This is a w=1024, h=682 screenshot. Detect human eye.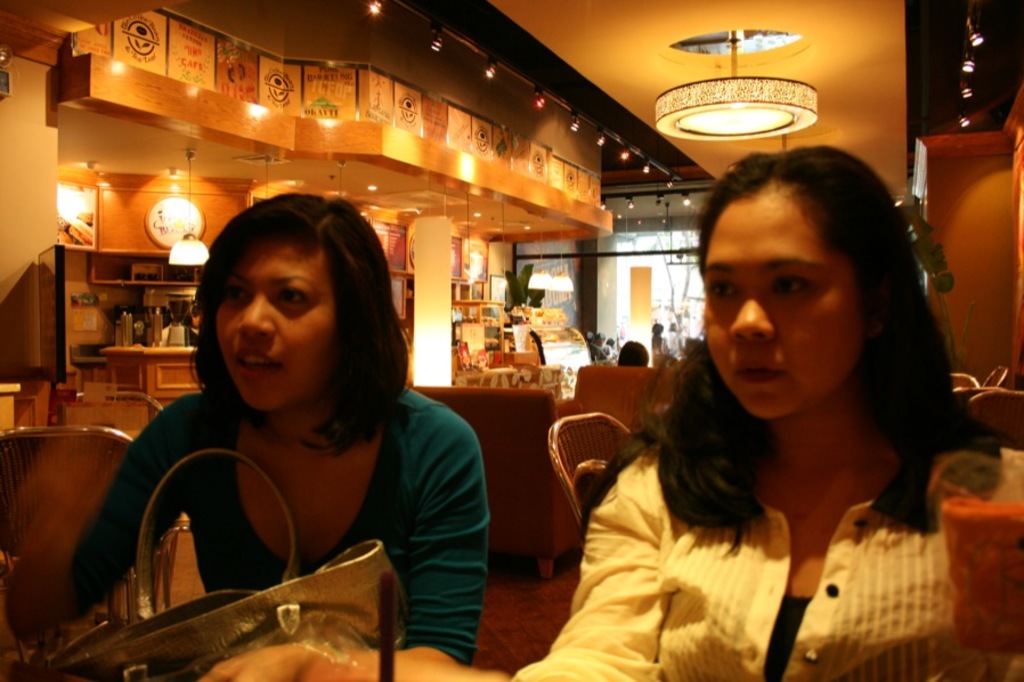
x1=699, y1=270, x2=742, y2=306.
